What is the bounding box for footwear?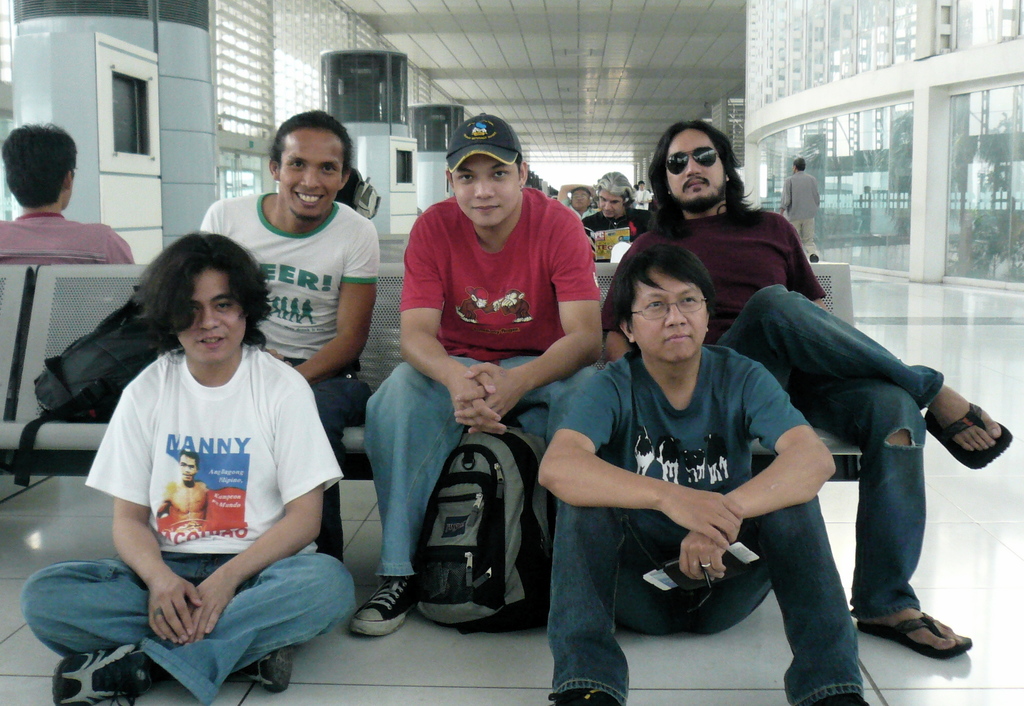
<box>342,576,422,640</box>.
